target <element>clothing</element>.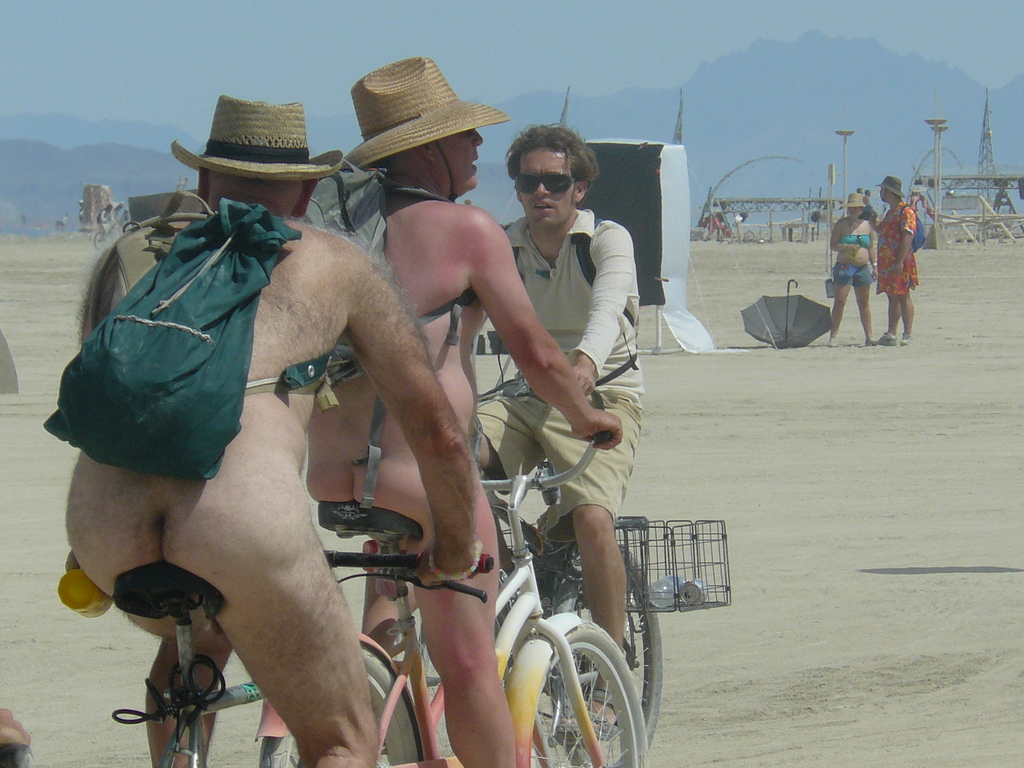
Target region: rect(840, 207, 874, 294).
